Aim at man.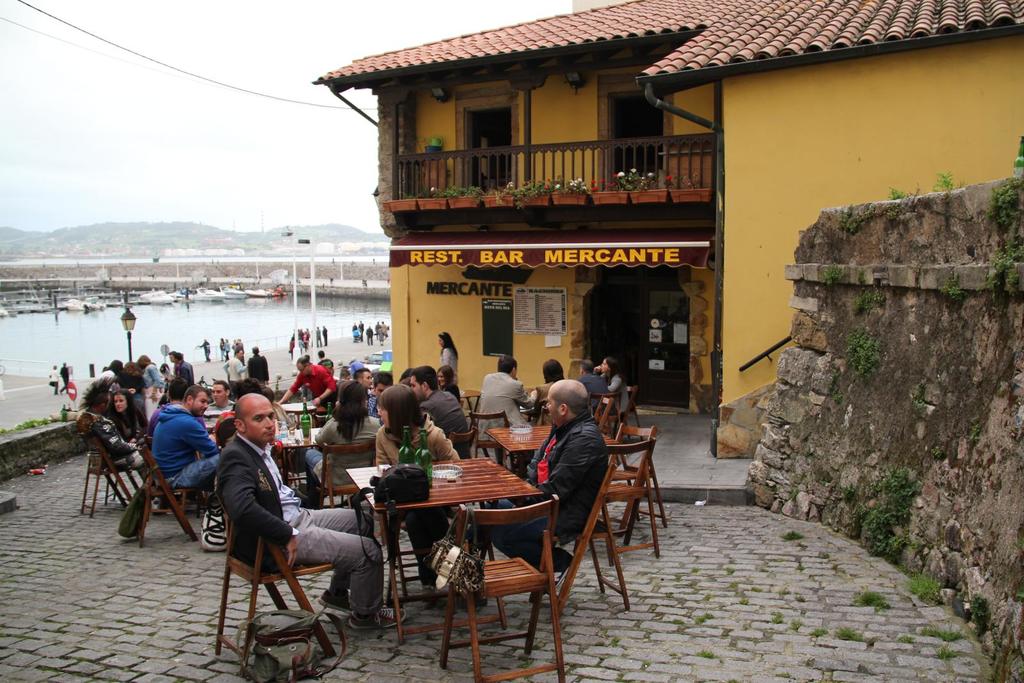
Aimed at [577,360,614,419].
